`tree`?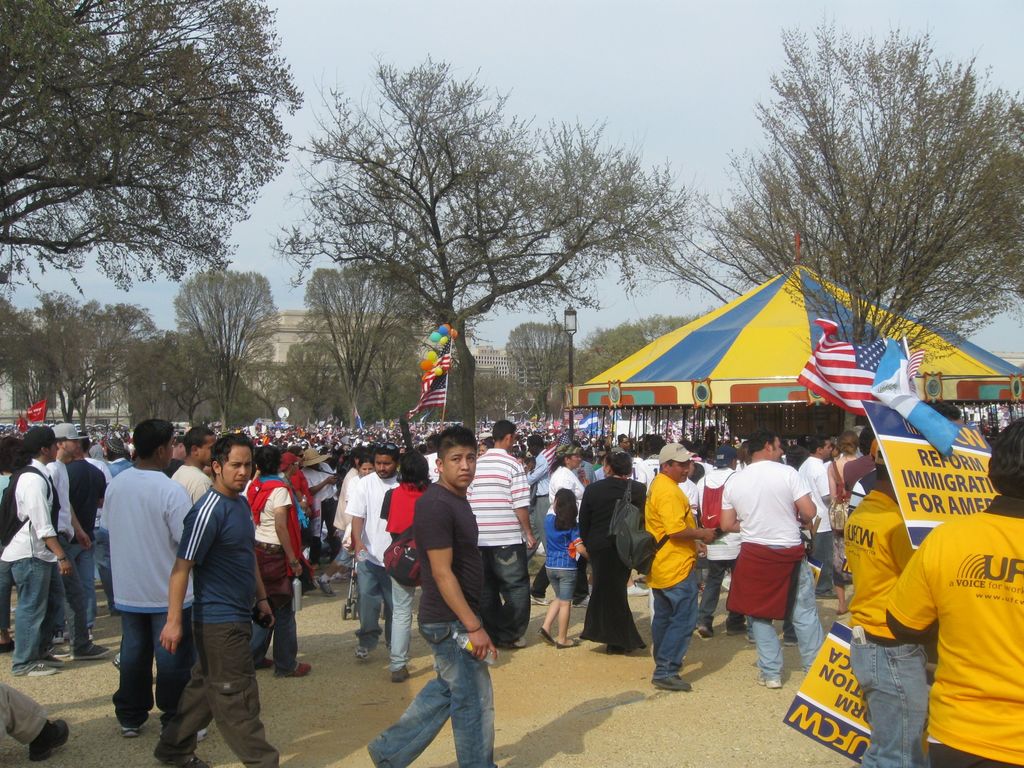
[465, 364, 532, 426]
